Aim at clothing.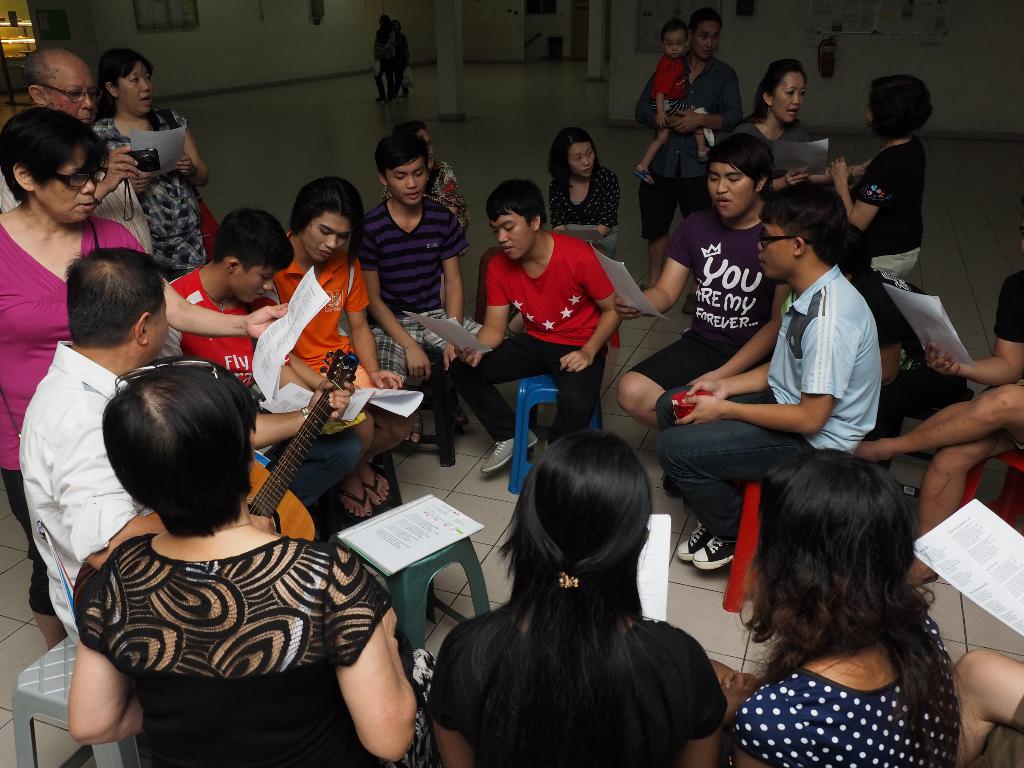
Aimed at bbox=(425, 157, 472, 232).
